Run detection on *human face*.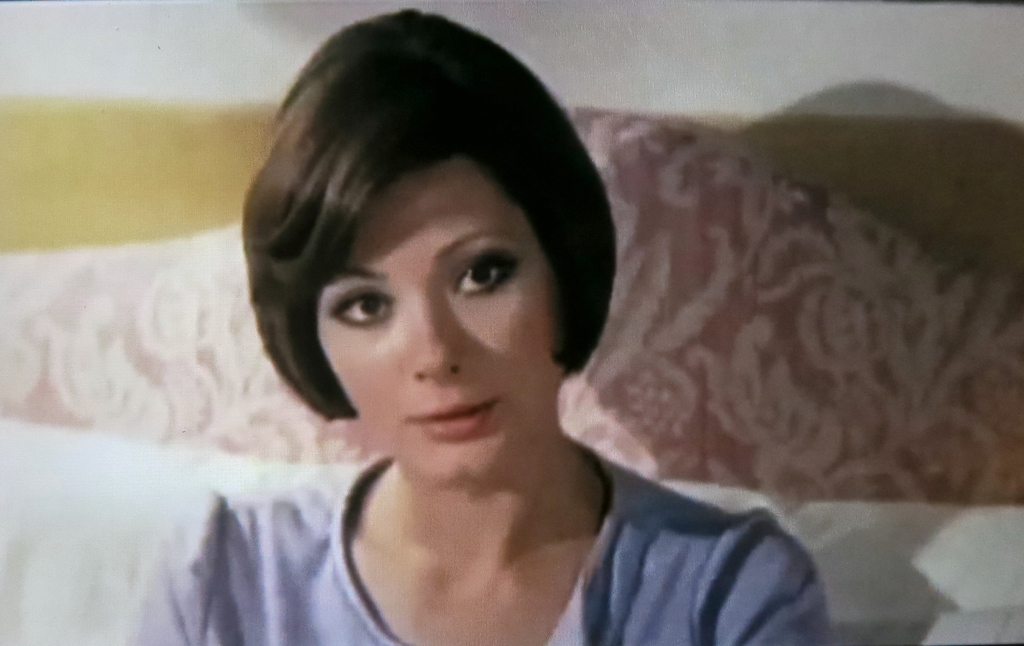
Result: (314, 154, 566, 485).
